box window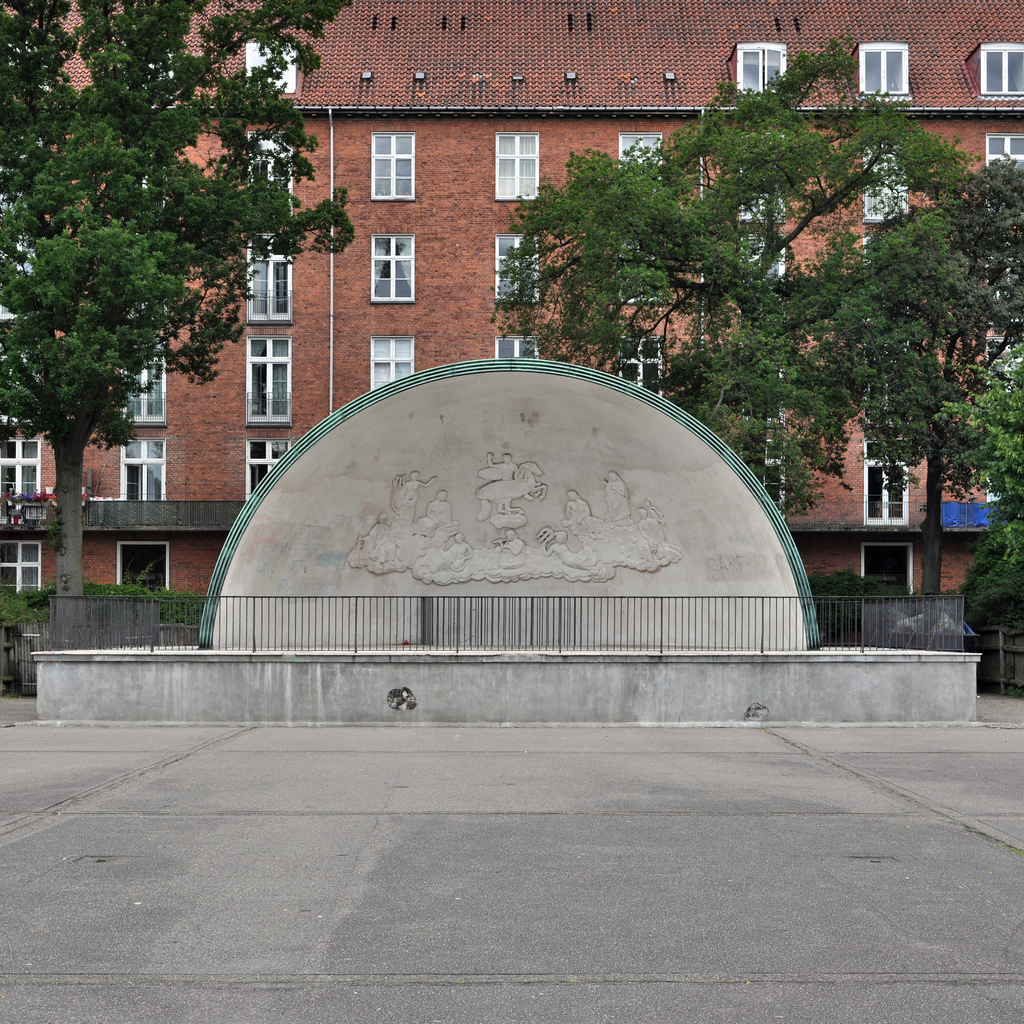
bbox=[730, 41, 786, 97]
